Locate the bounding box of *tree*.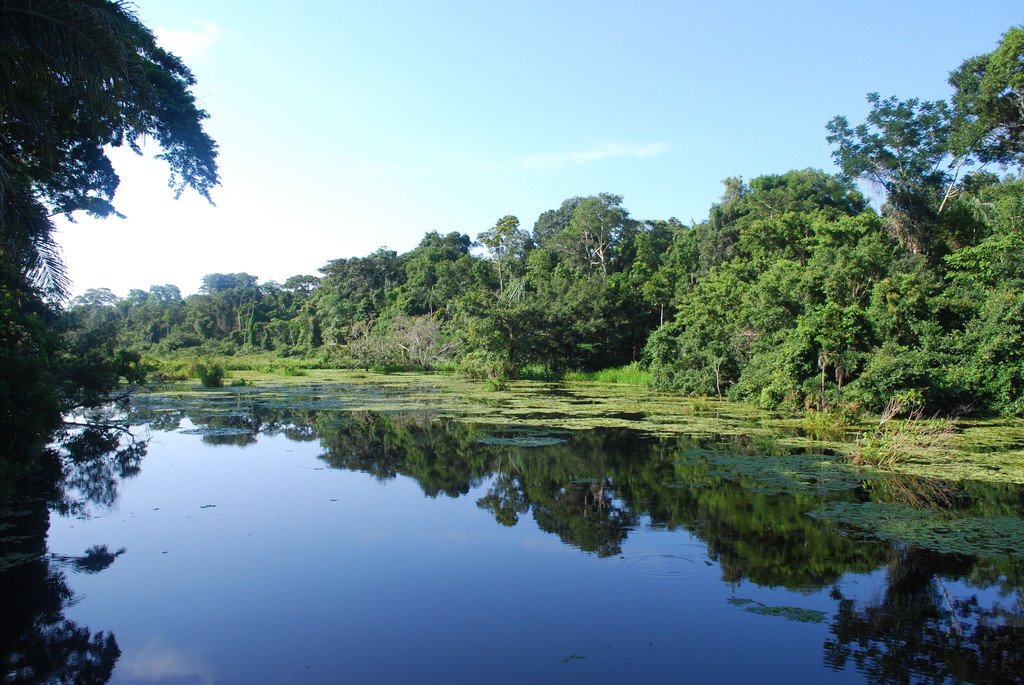
Bounding box: rect(175, 287, 225, 348).
